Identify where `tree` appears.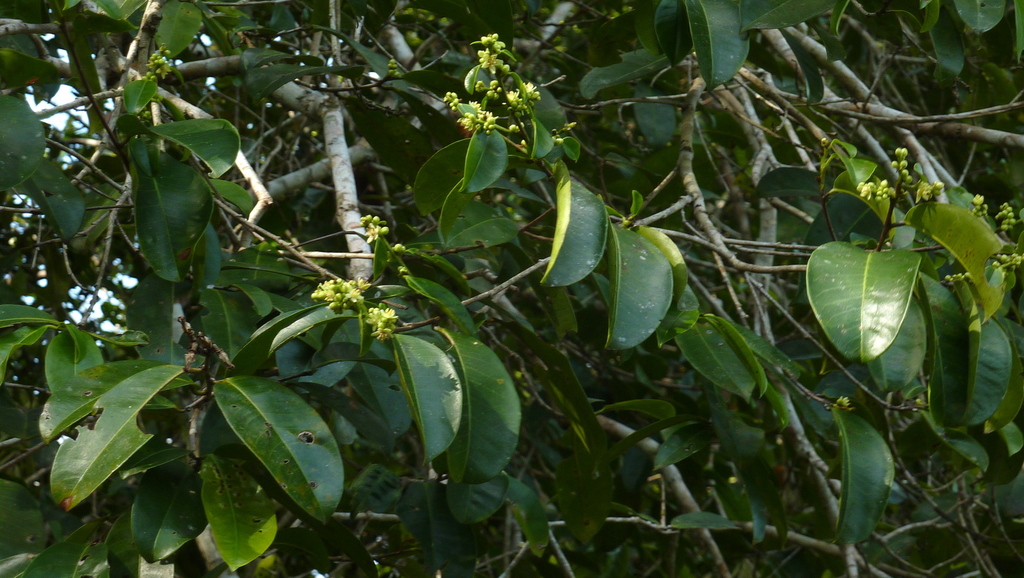
Appears at box(0, 0, 1023, 575).
